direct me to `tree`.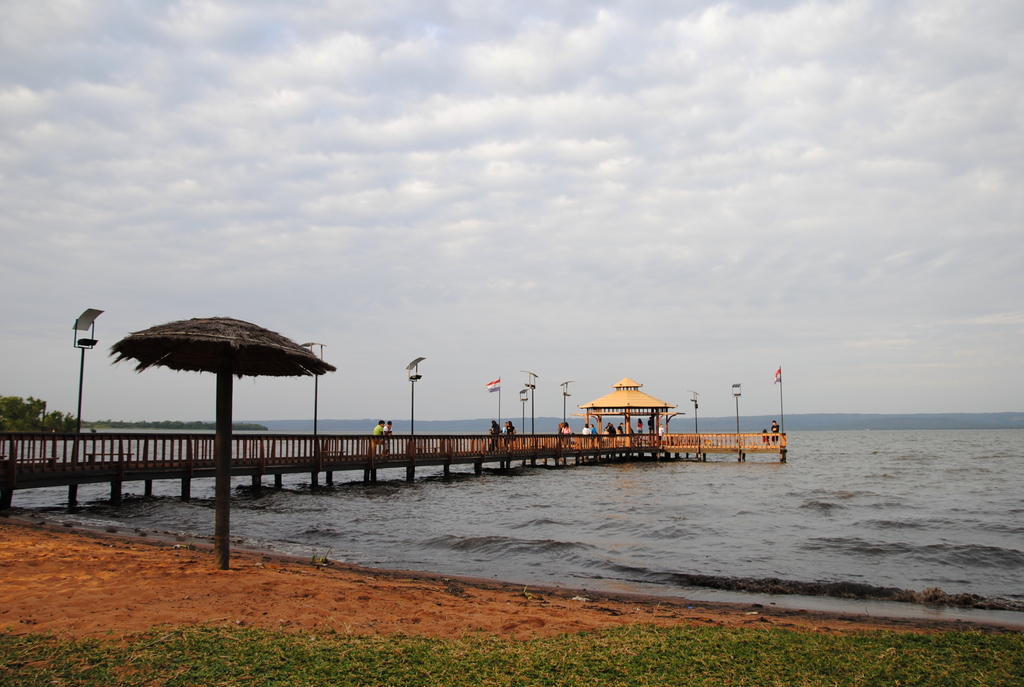
Direction: <box>0,390,79,437</box>.
